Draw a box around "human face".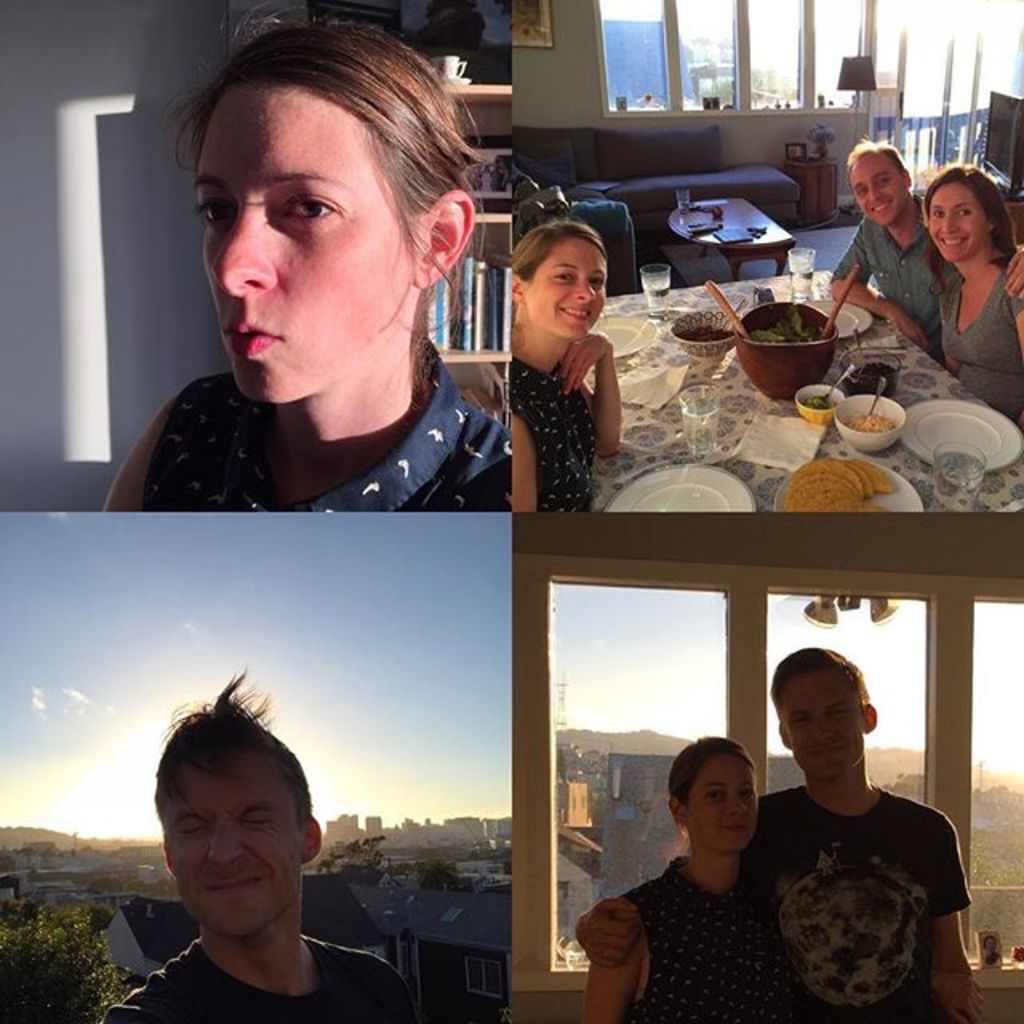
{"x1": 784, "y1": 674, "x2": 866, "y2": 781}.
